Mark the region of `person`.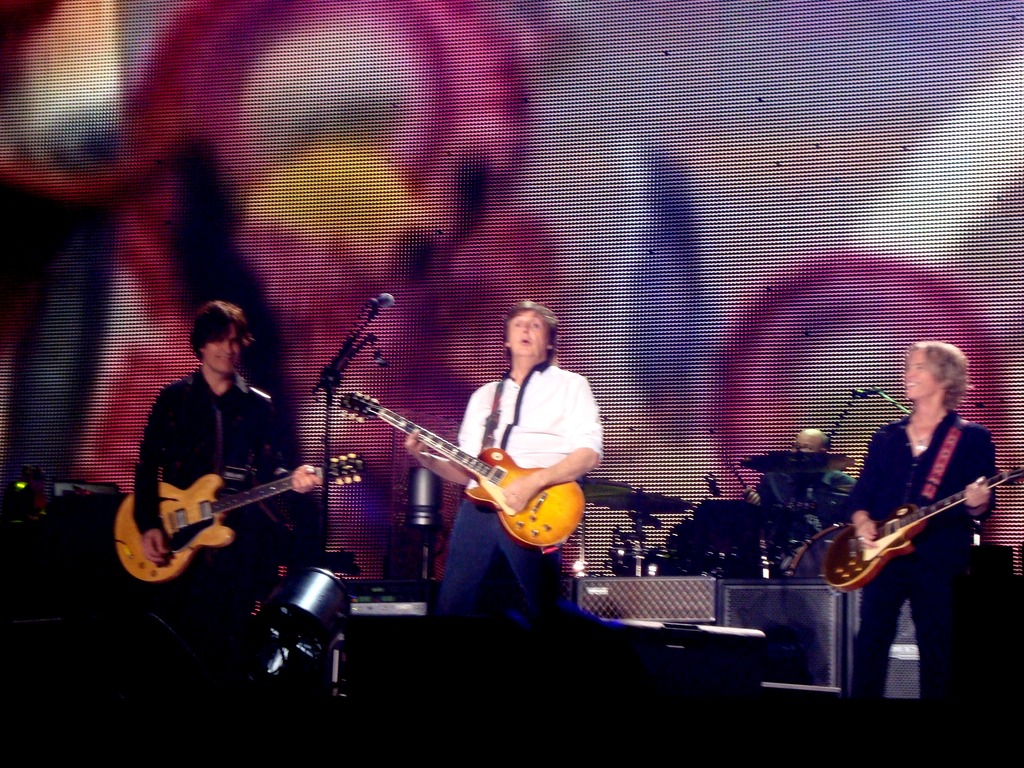
Region: 833,322,991,664.
